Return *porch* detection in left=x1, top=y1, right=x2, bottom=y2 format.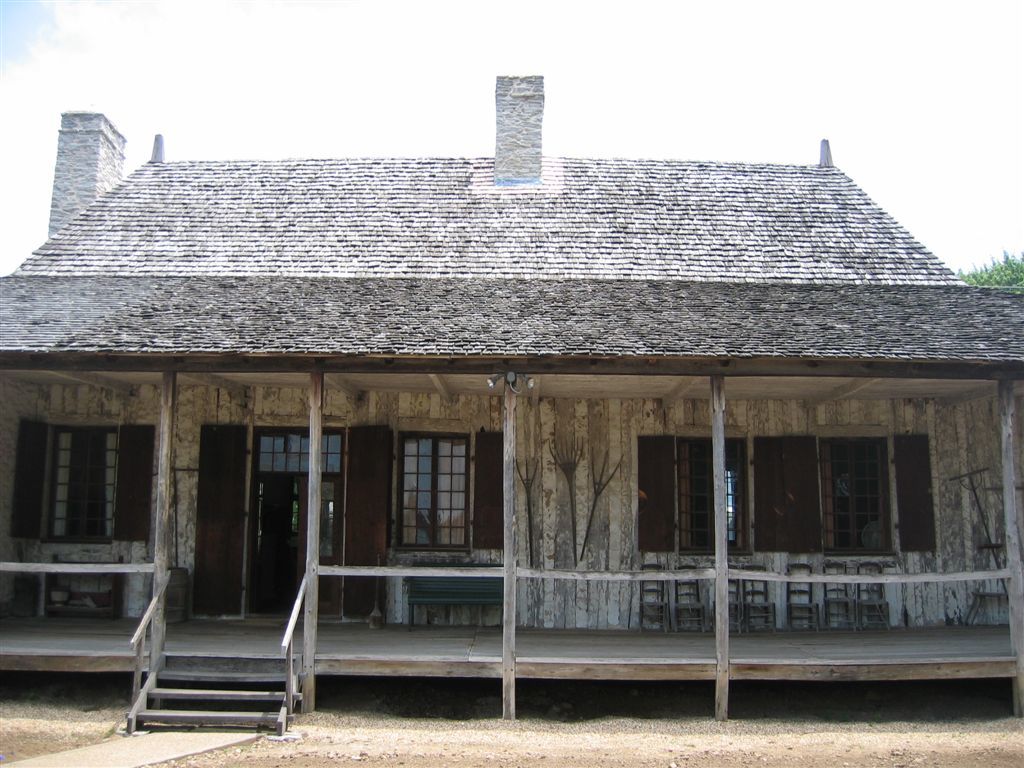
left=0, top=351, right=1023, bottom=730.
